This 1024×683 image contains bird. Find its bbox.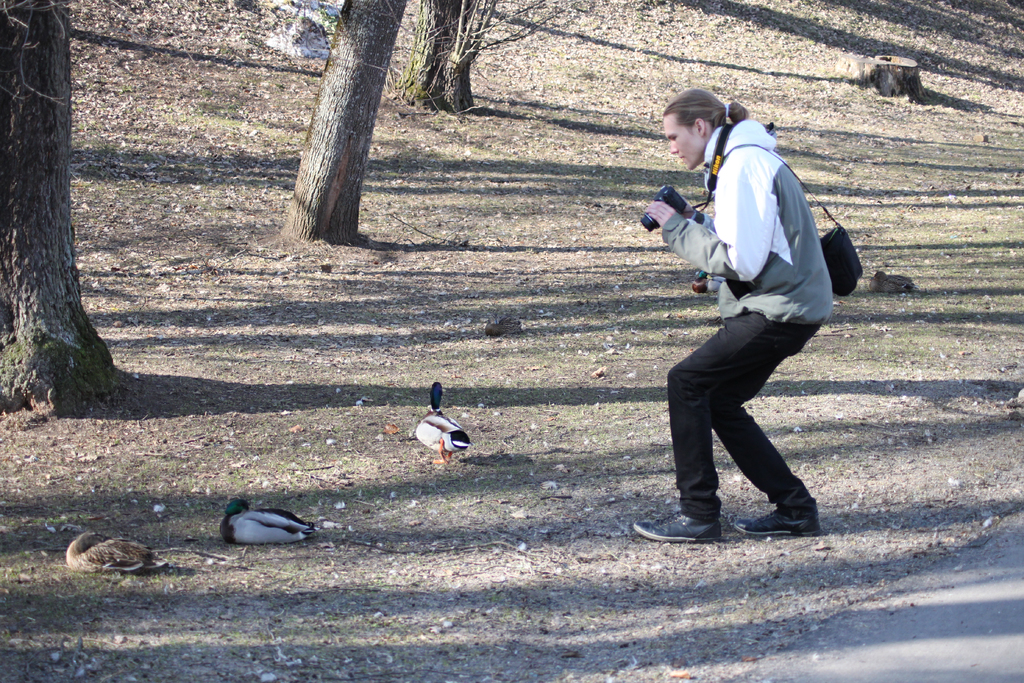
left=416, top=374, right=470, bottom=462.
